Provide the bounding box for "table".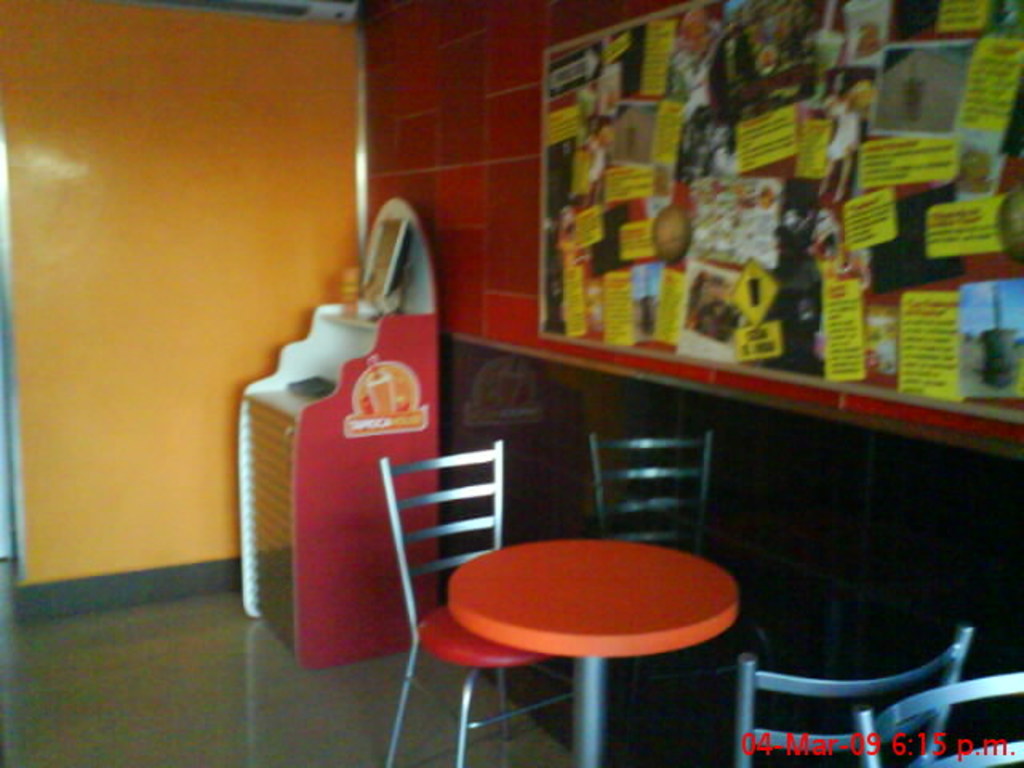
[440,533,742,766].
